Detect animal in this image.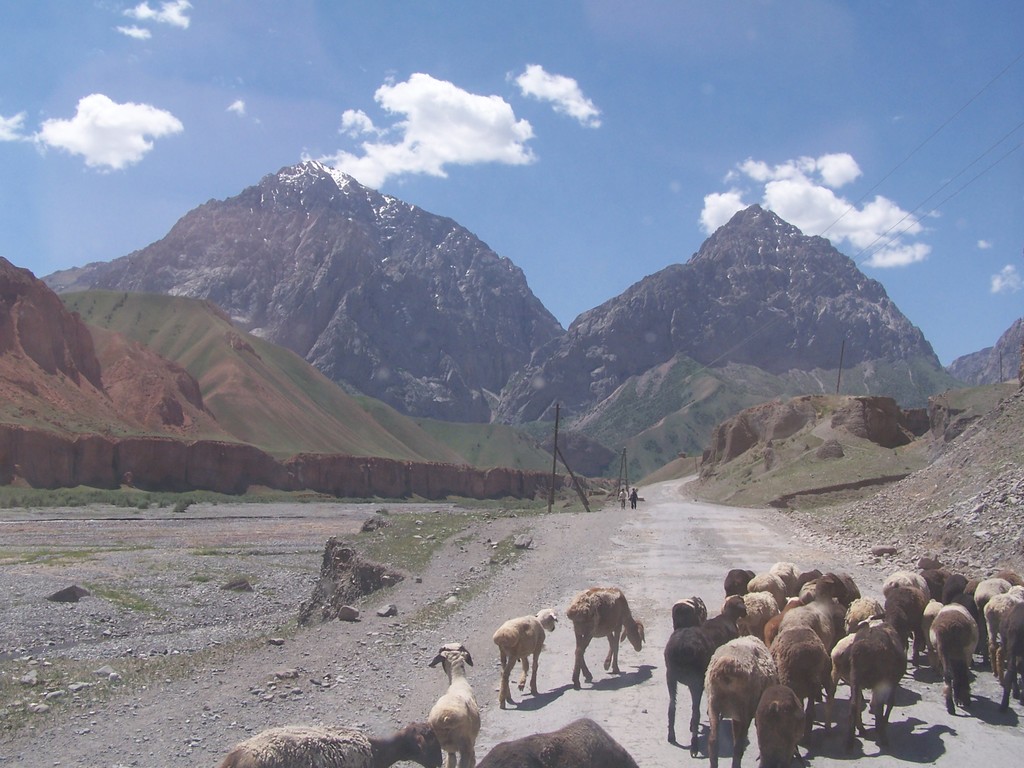
Detection: x1=701, y1=639, x2=782, y2=762.
